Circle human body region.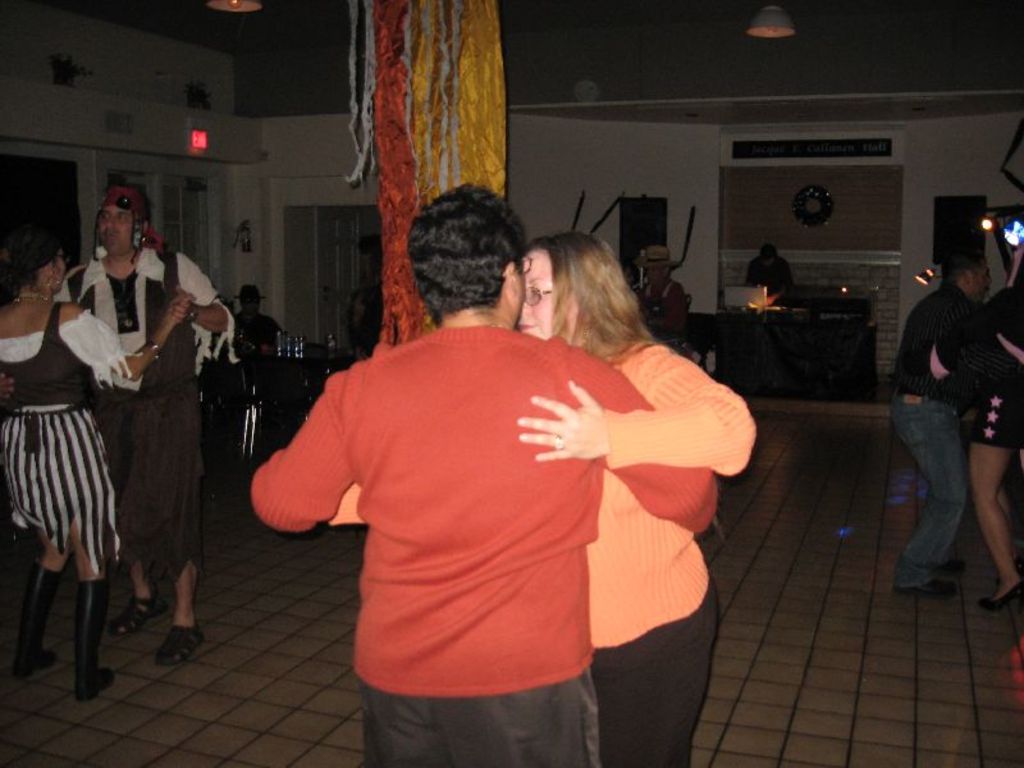
Region: bbox=[915, 255, 1023, 621].
